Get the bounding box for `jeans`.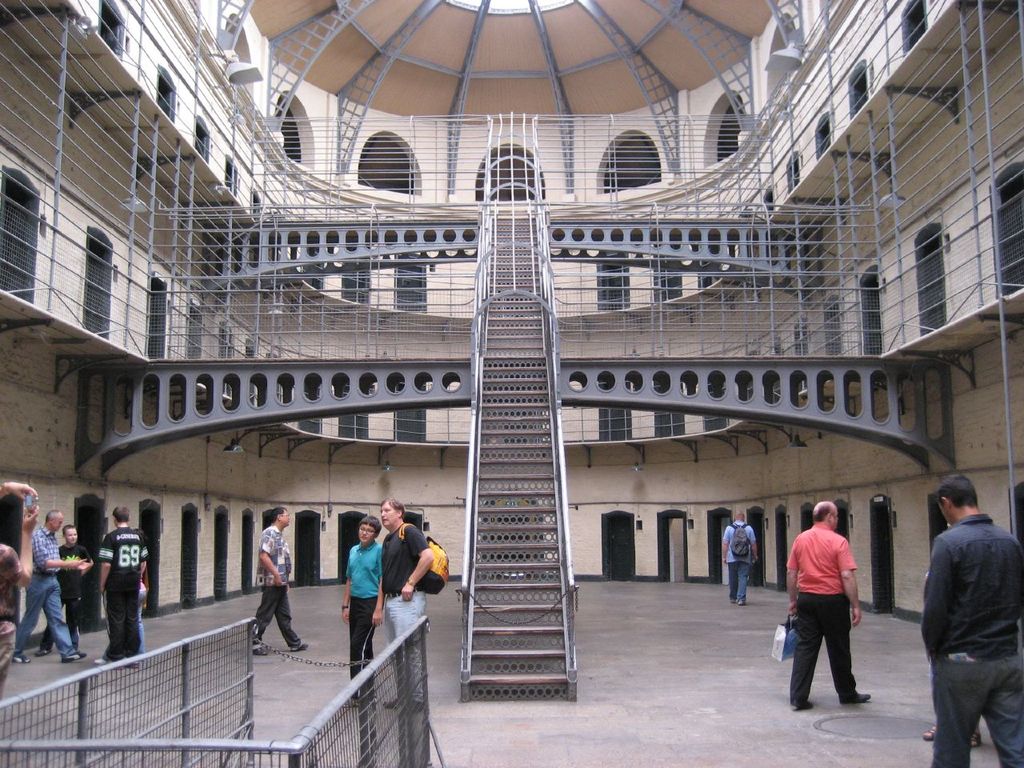
Rect(21, 575, 77, 653).
